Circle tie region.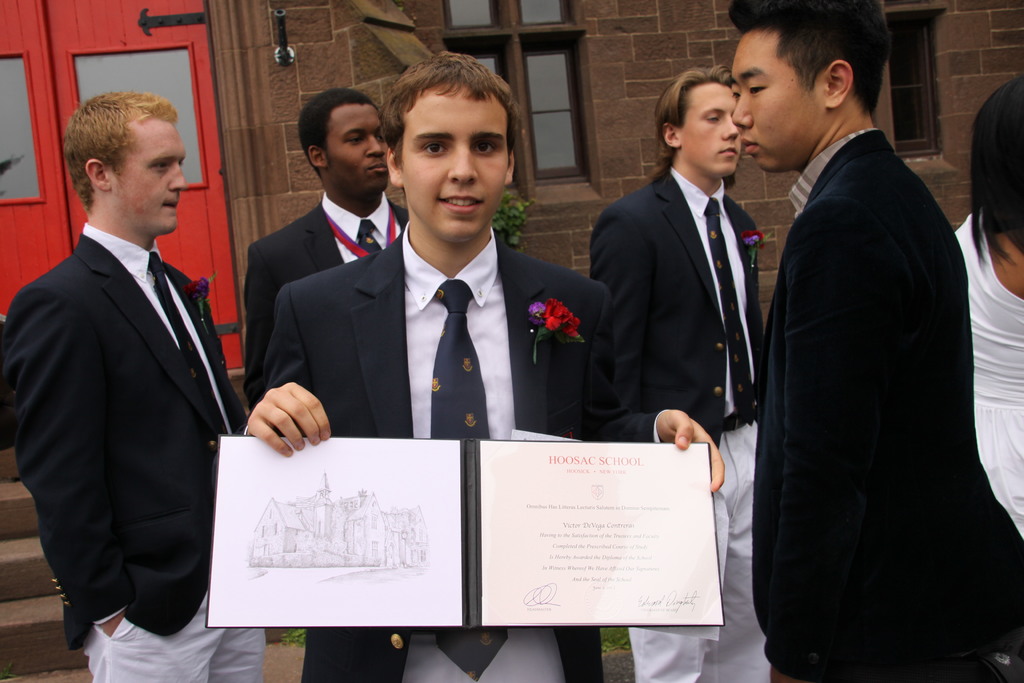
Region: (703, 205, 757, 425).
